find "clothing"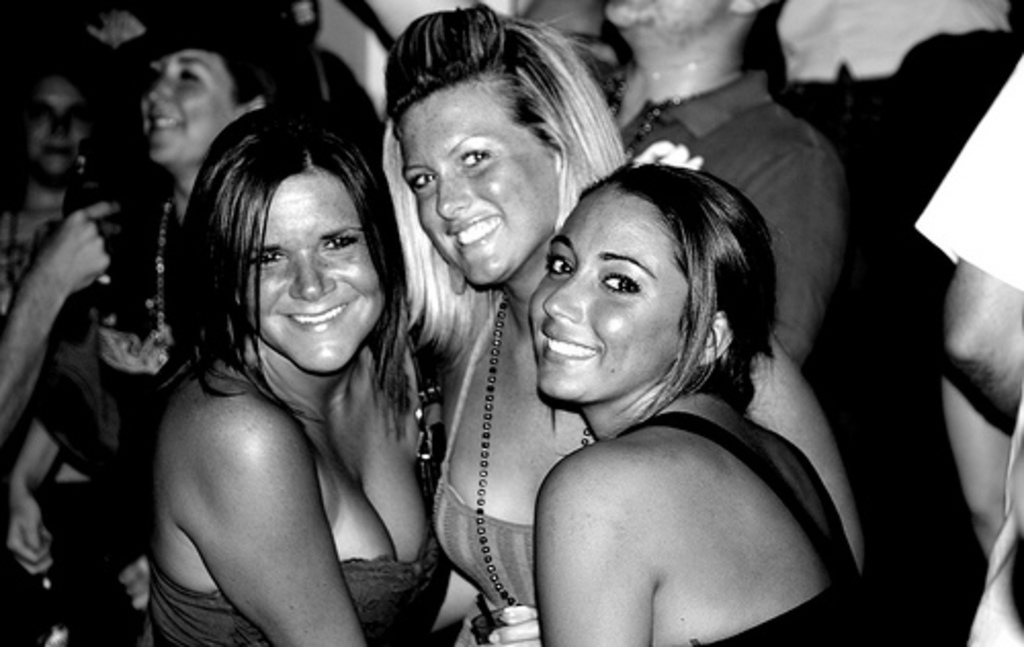
bbox=(8, 164, 221, 645)
